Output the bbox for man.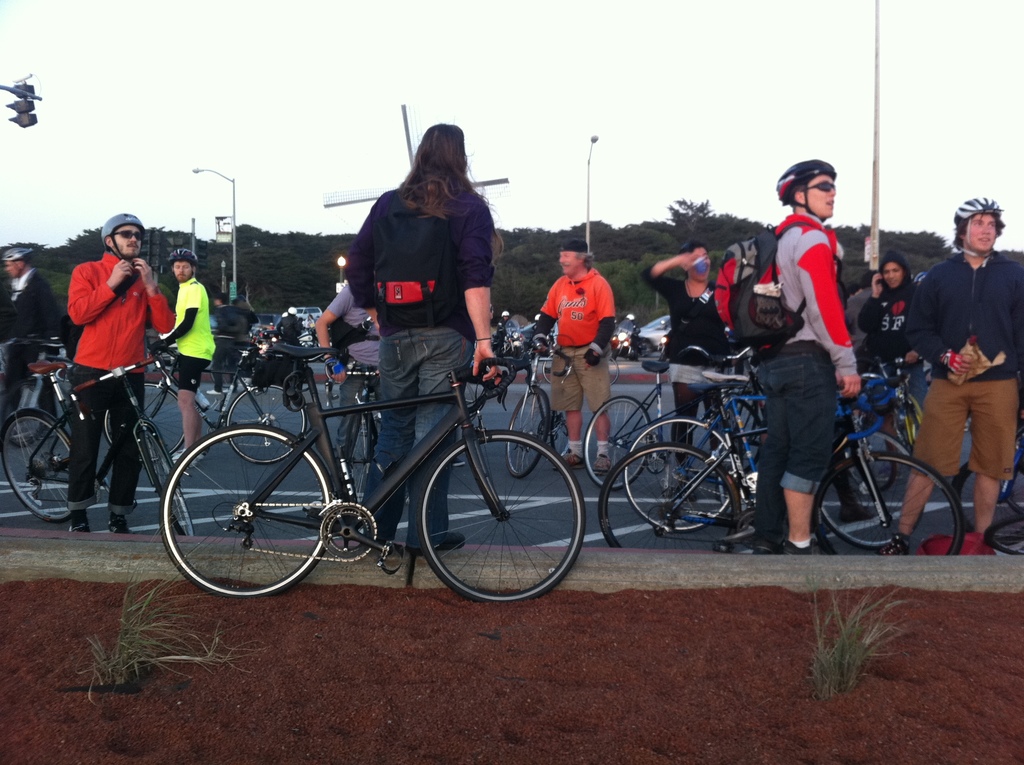
{"x1": 756, "y1": 157, "x2": 863, "y2": 554}.
